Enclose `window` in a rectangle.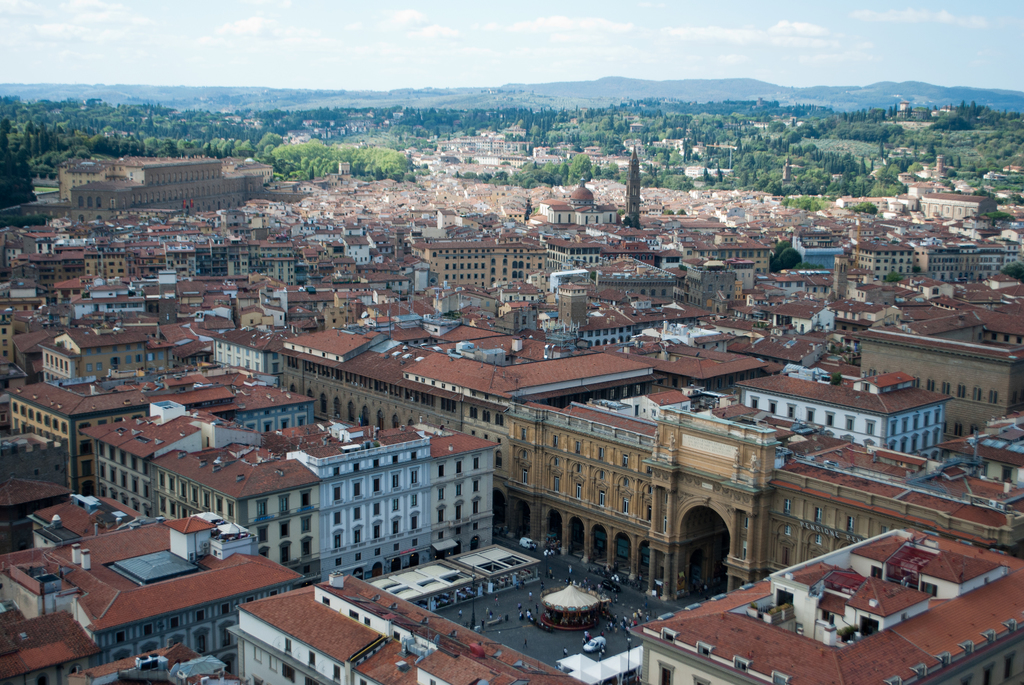
[left=256, top=353, right=257, bottom=354].
